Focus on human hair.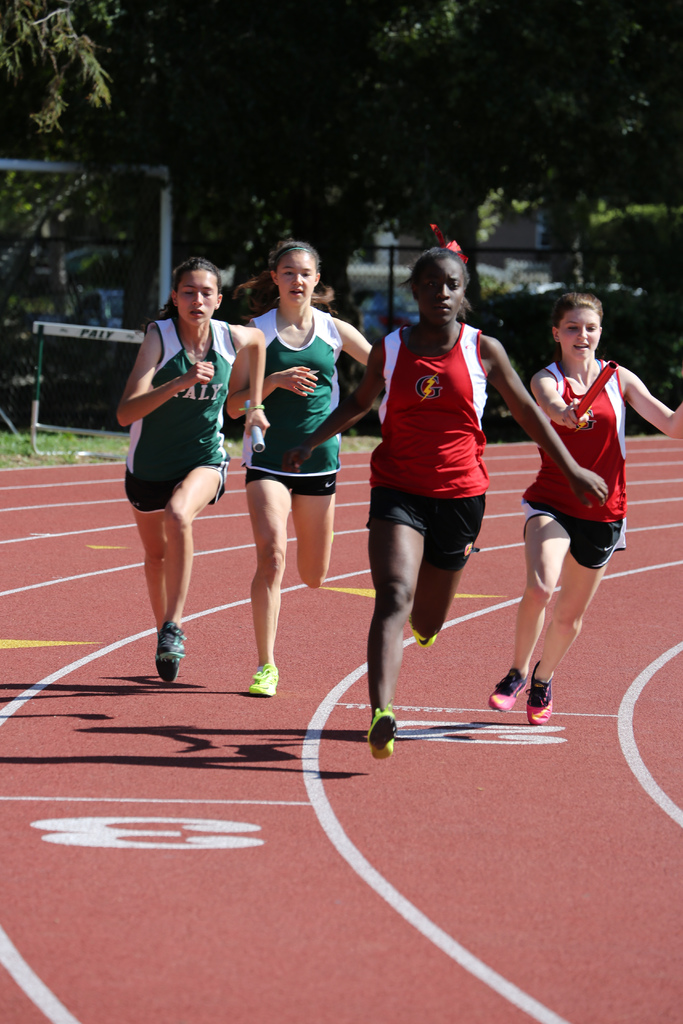
Focused at 234, 241, 332, 322.
